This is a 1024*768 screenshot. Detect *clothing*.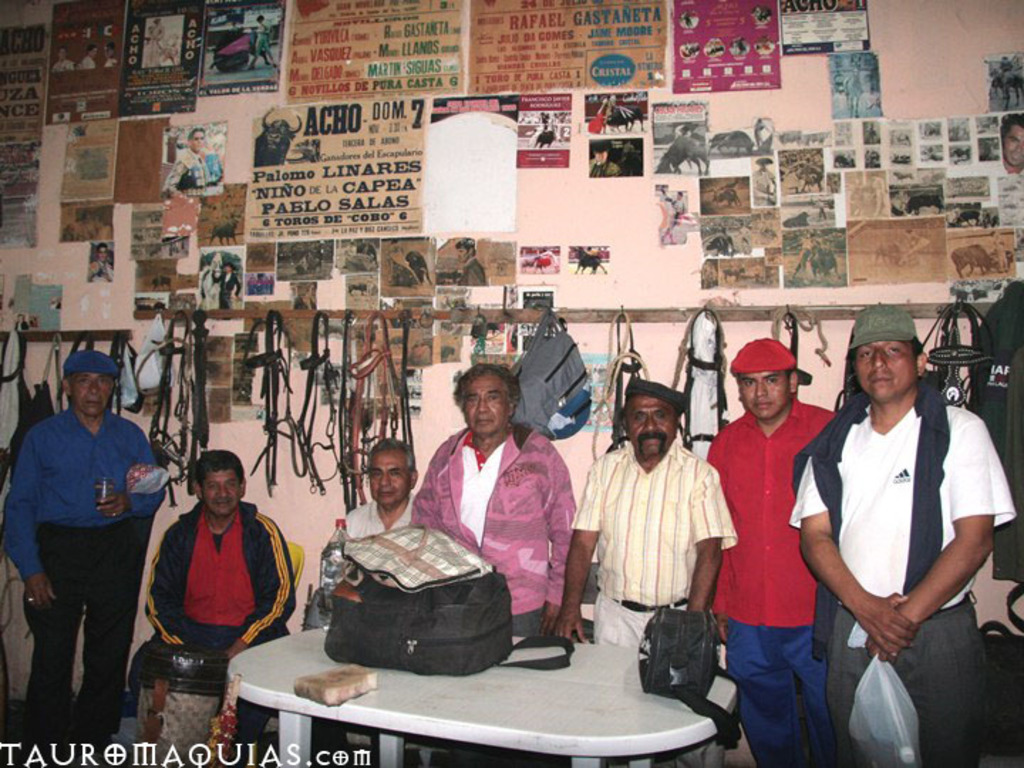
<bbox>602, 101, 612, 122</bbox>.
